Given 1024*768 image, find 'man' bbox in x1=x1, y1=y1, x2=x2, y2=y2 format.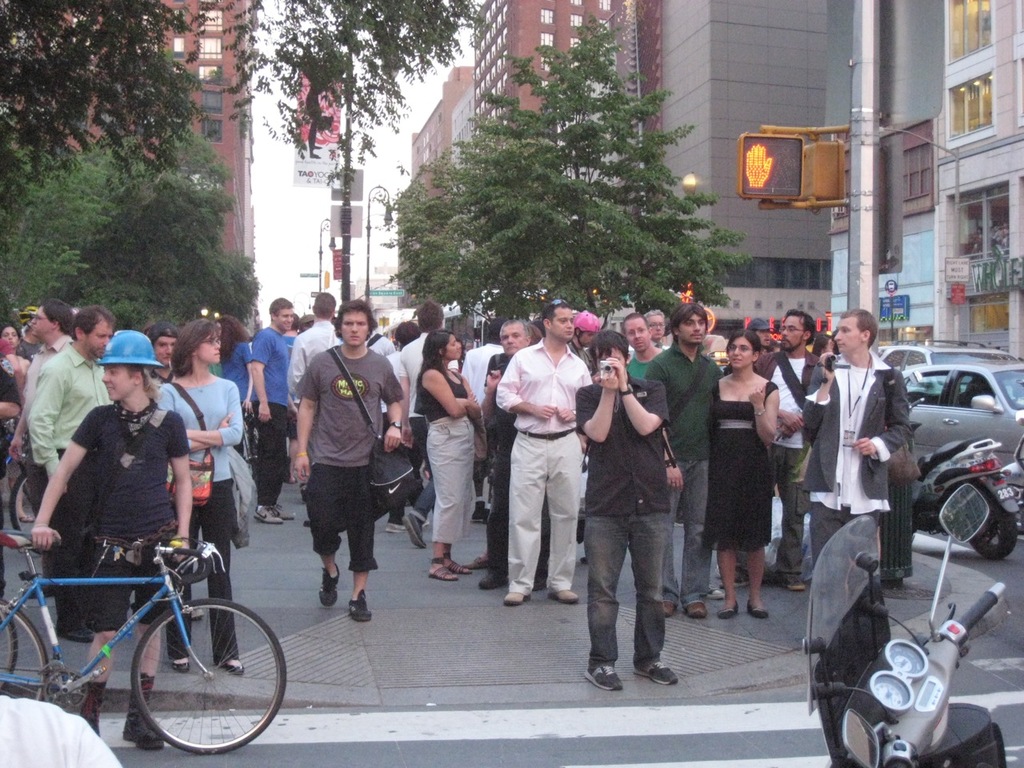
x1=622, y1=303, x2=663, y2=390.
